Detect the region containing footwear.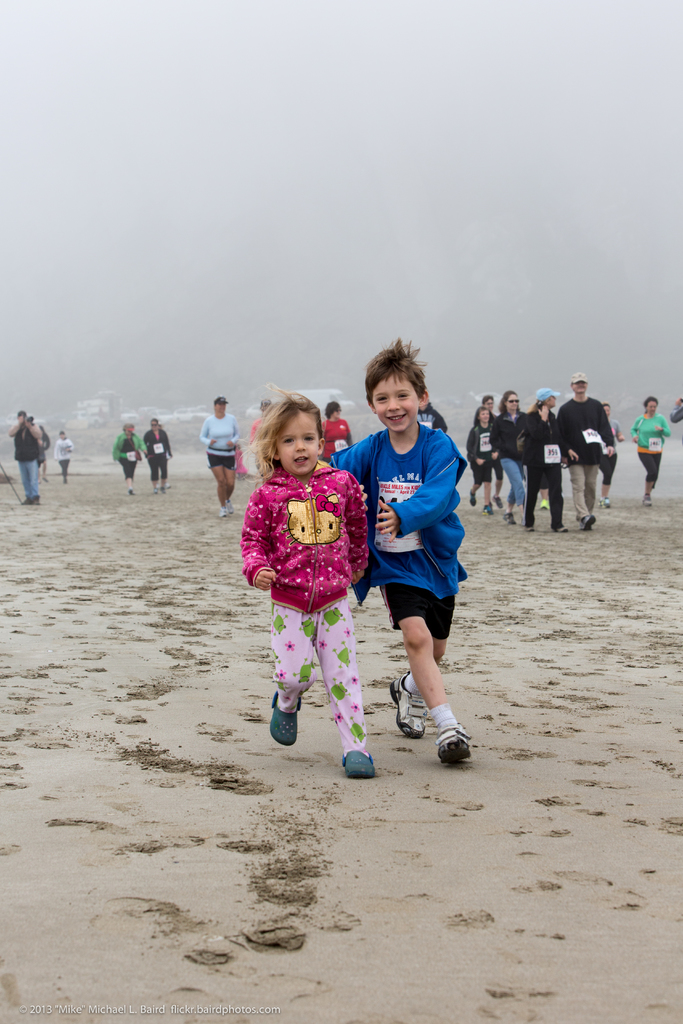
[x1=338, y1=745, x2=375, y2=780].
